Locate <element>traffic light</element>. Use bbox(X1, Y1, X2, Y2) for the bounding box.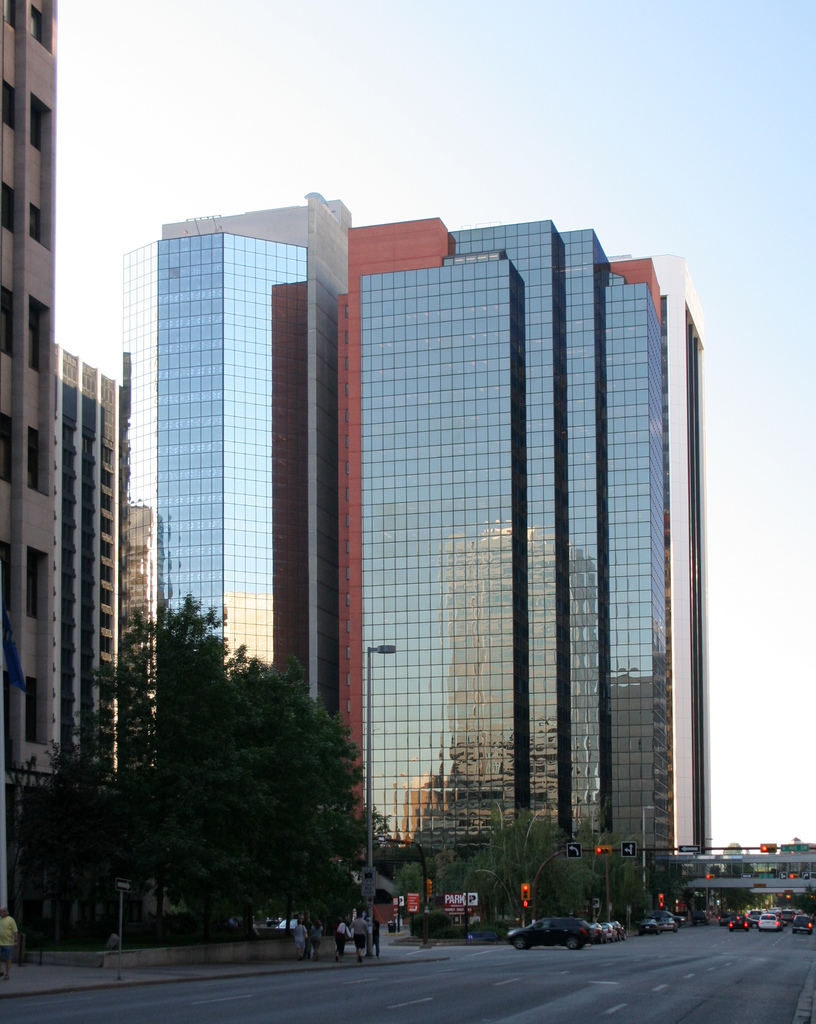
bbox(789, 873, 798, 878).
